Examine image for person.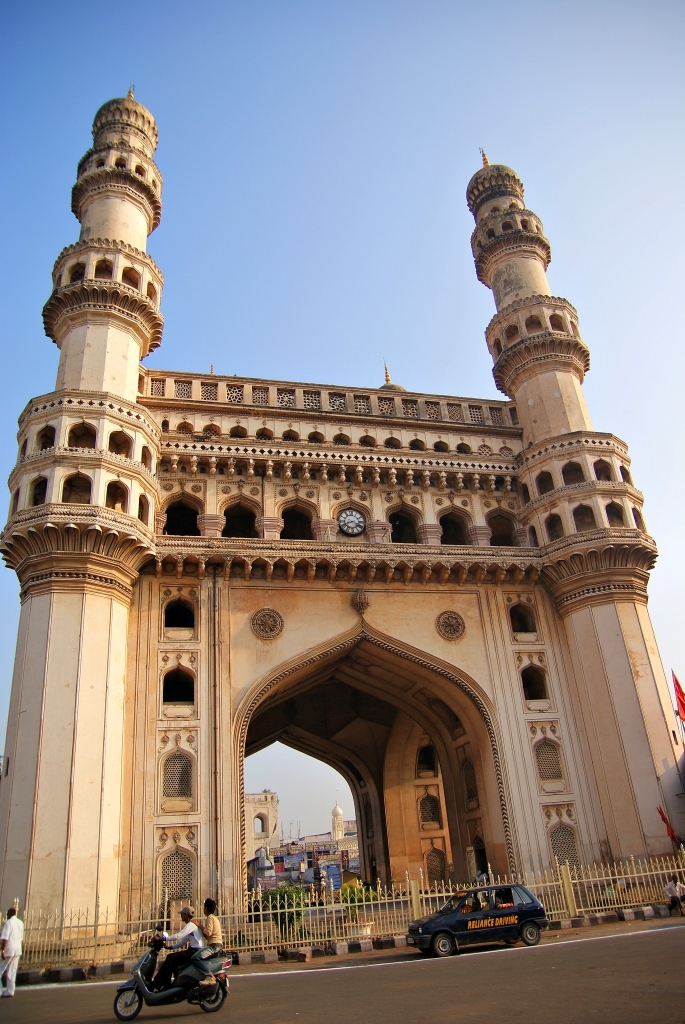
Examination result: (x1=0, y1=906, x2=30, y2=996).
